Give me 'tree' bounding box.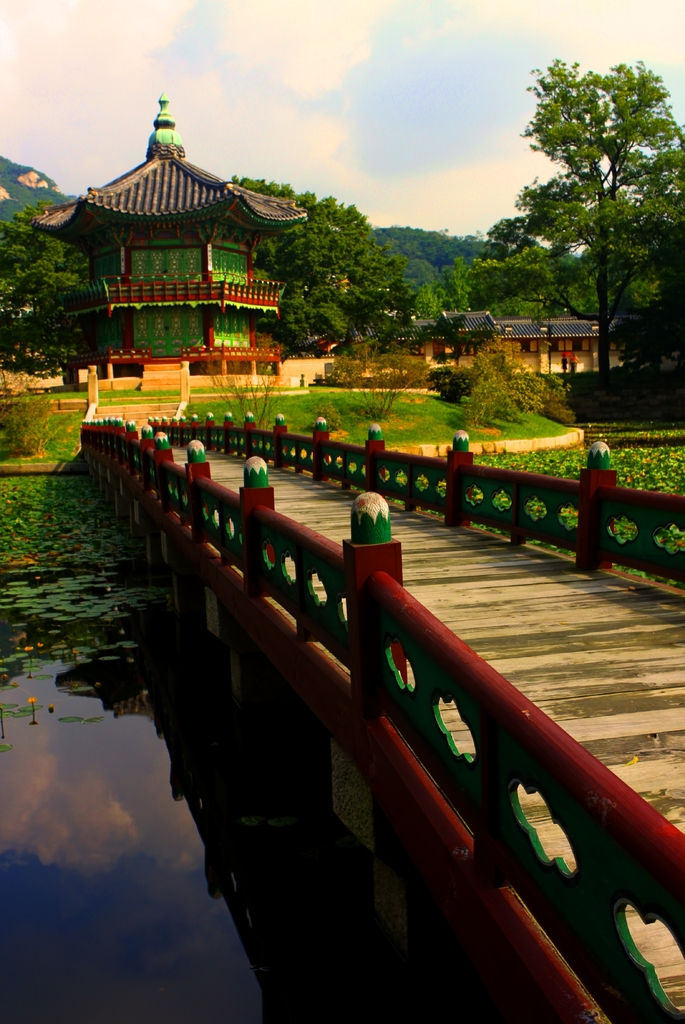
bbox=(405, 252, 479, 308).
